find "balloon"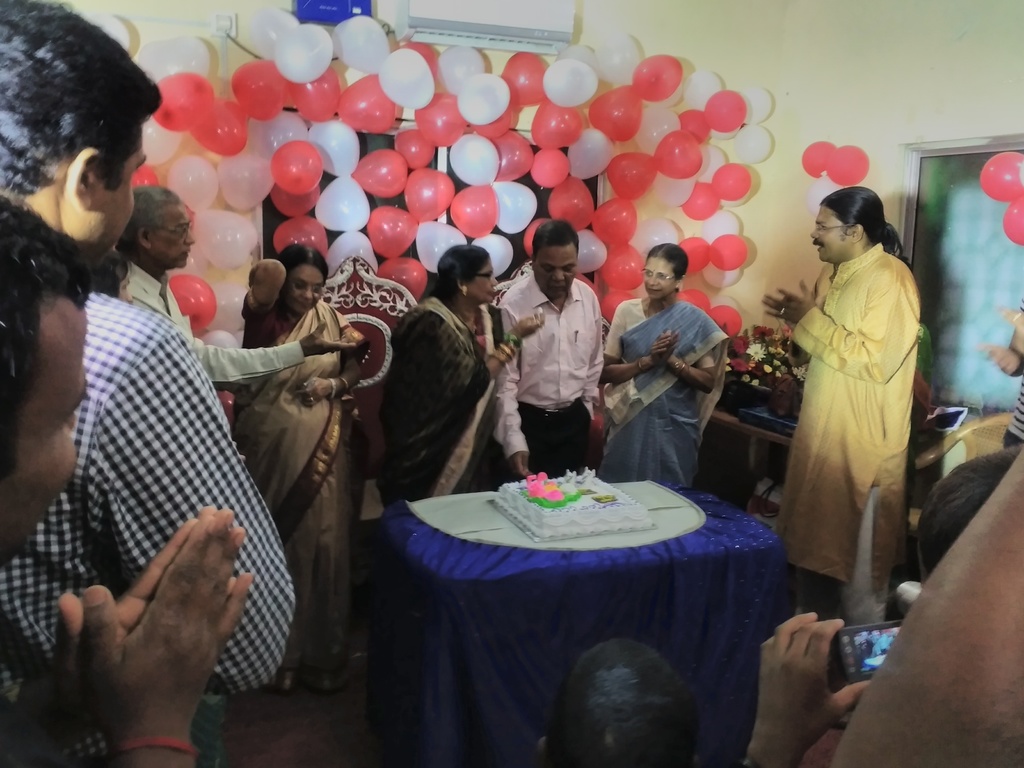
{"left": 572, "top": 227, "right": 606, "bottom": 276}
